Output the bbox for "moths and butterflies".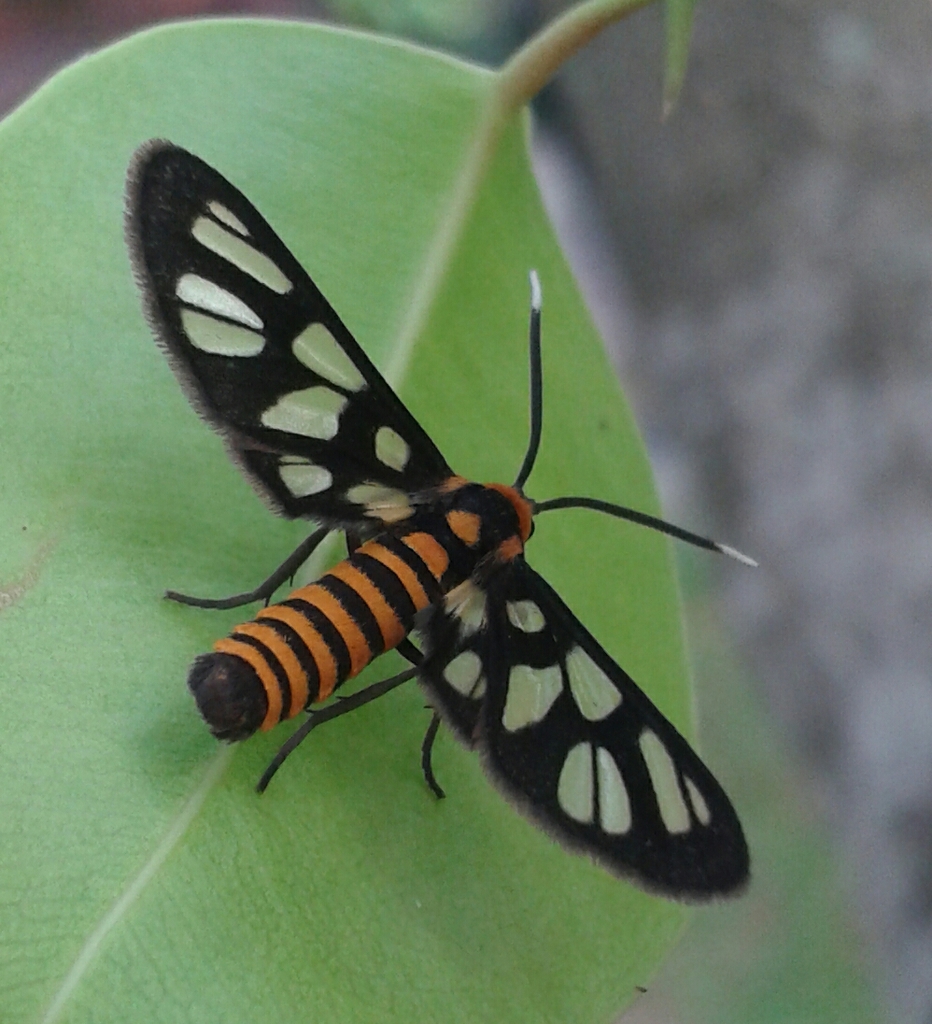
x1=114, y1=137, x2=753, y2=917.
